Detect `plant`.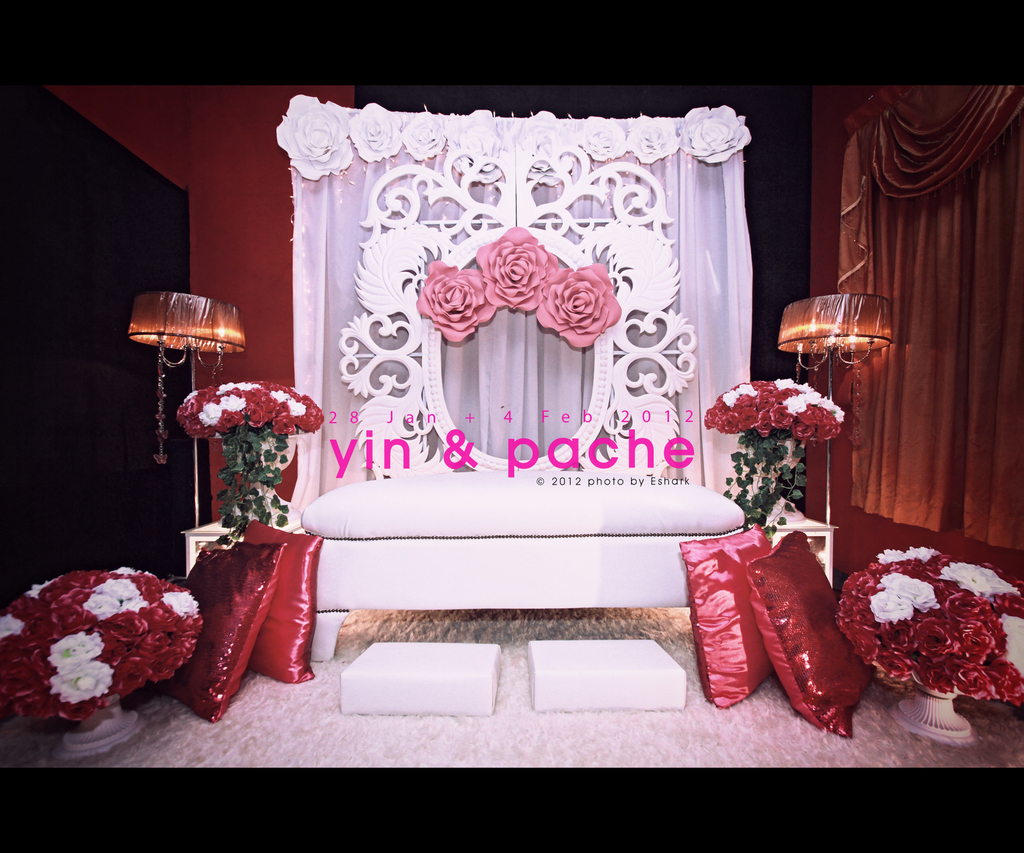
Detected at BBox(0, 568, 200, 729).
